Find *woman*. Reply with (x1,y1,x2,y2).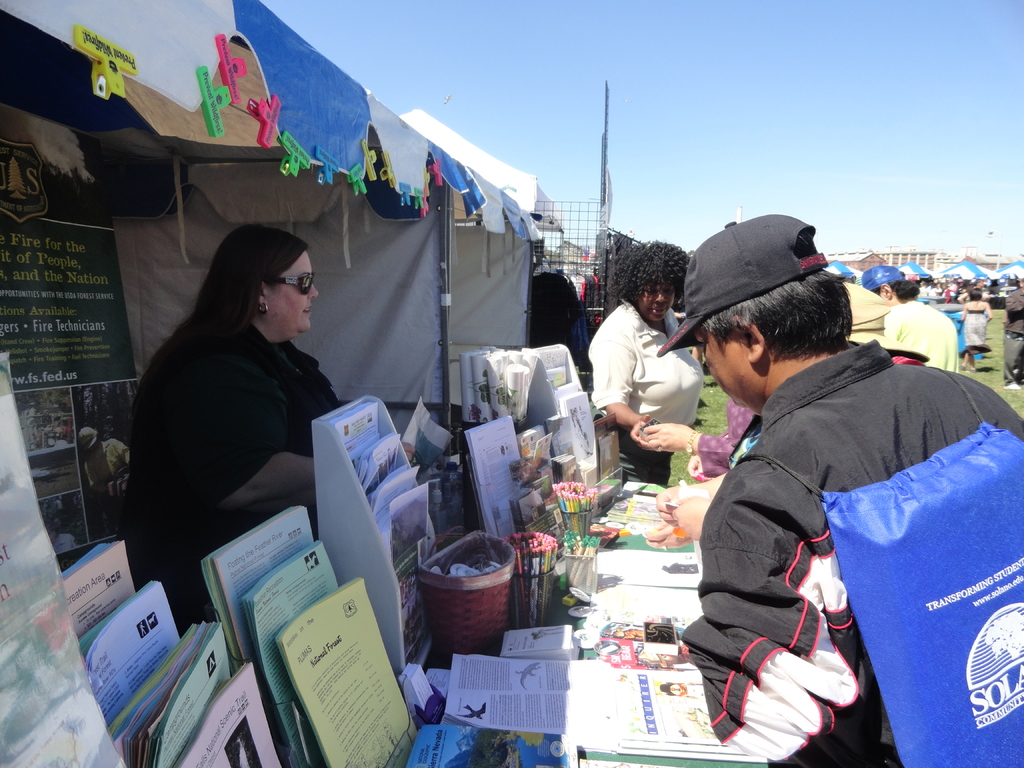
(648,390,768,477).
